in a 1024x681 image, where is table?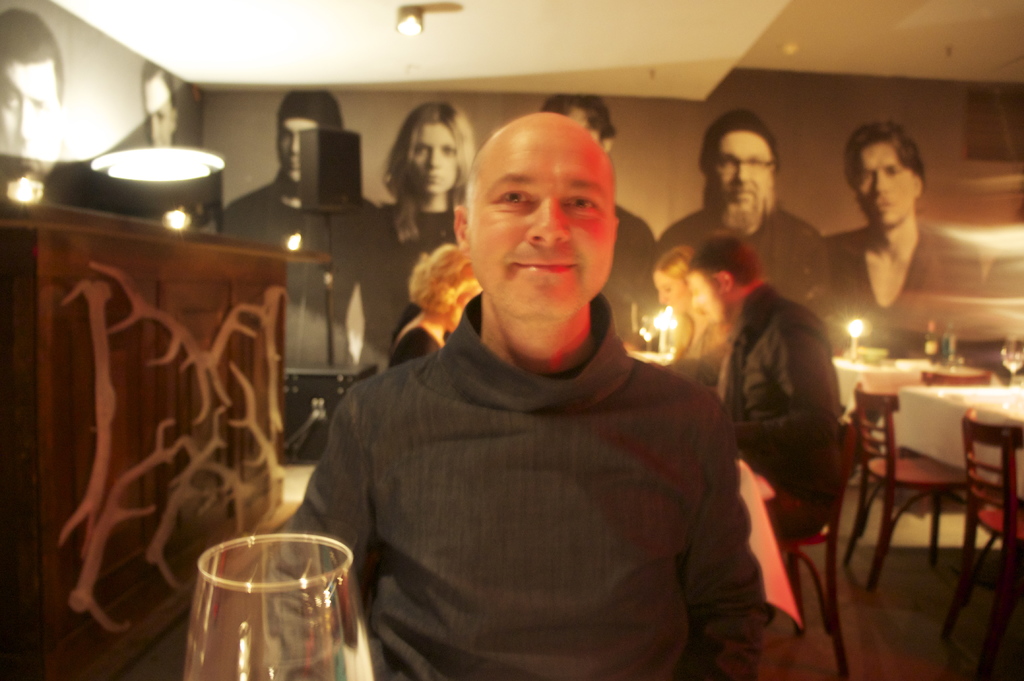
831, 351, 998, 476.
